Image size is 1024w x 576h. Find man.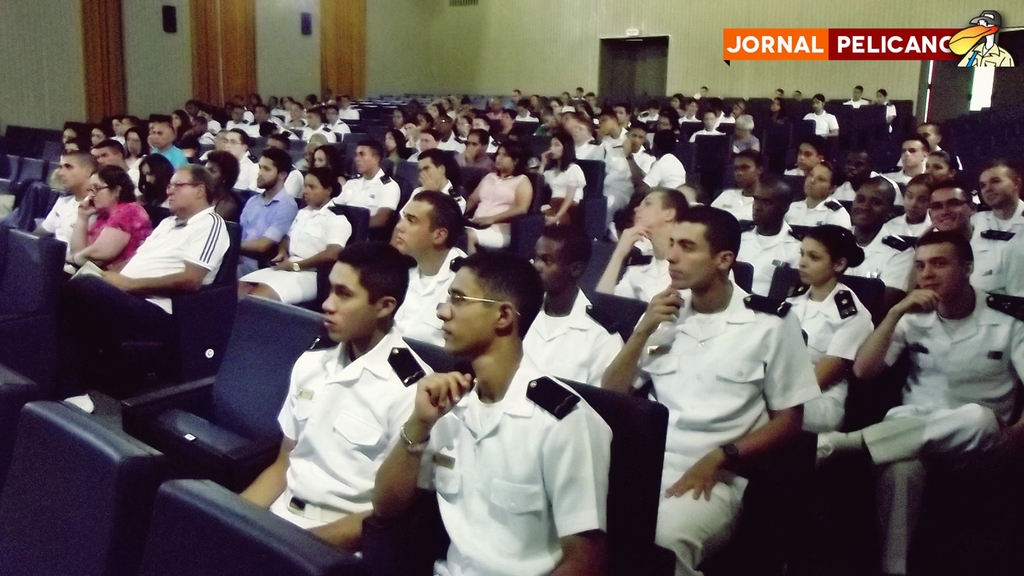
left=521, top=230, right=626, bottom=372.
